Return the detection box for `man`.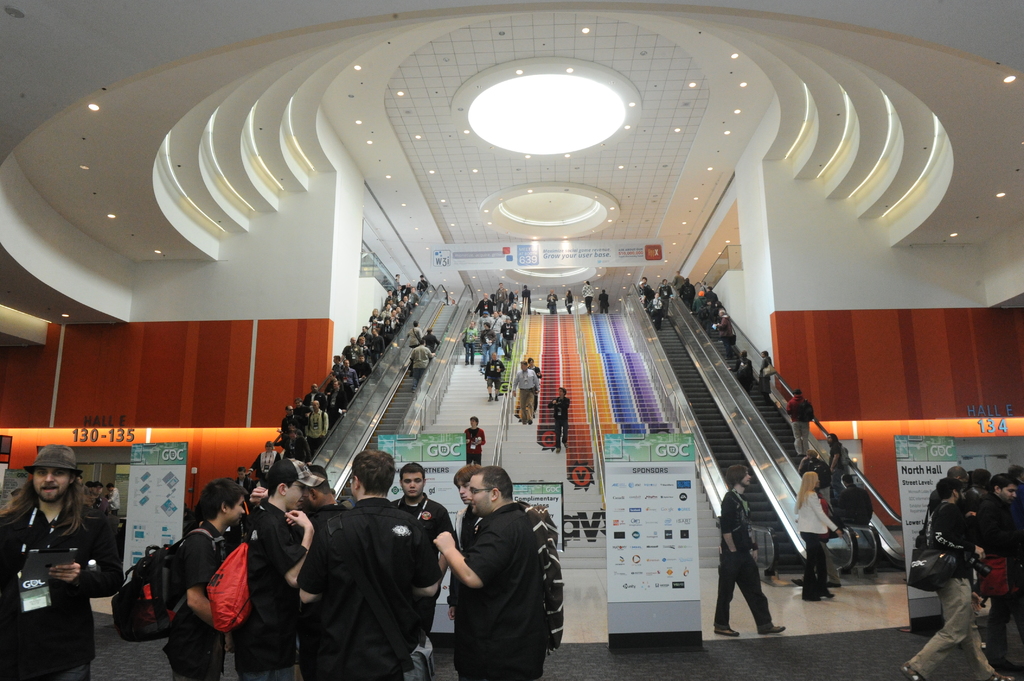
<box>521,284,532,314</box>.
